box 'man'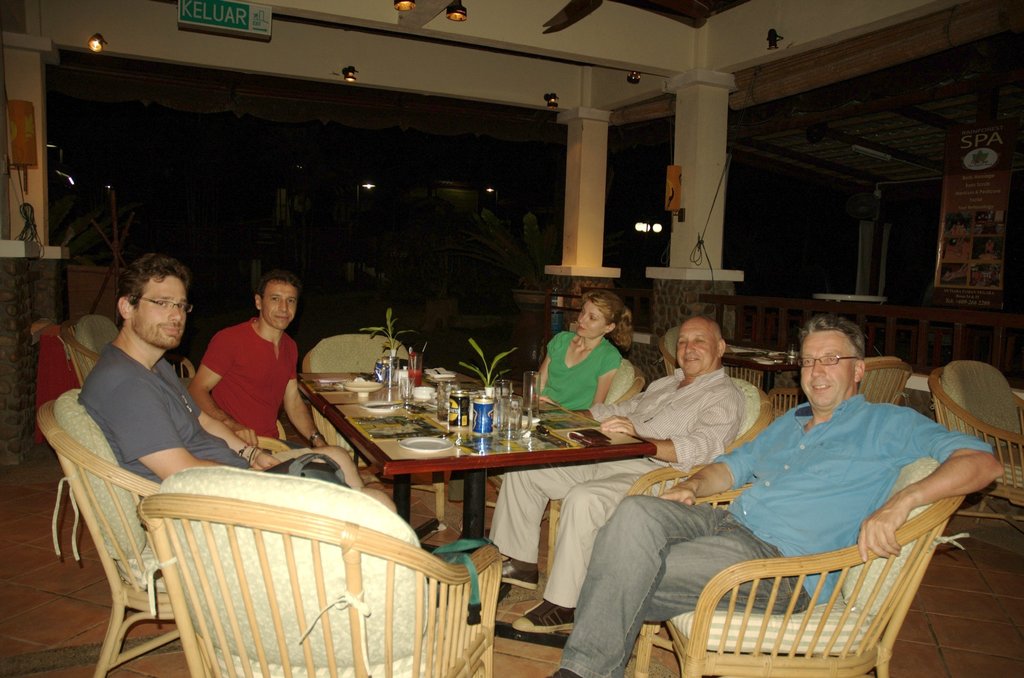
x1=499 y1=321 x2=744 y2=633
